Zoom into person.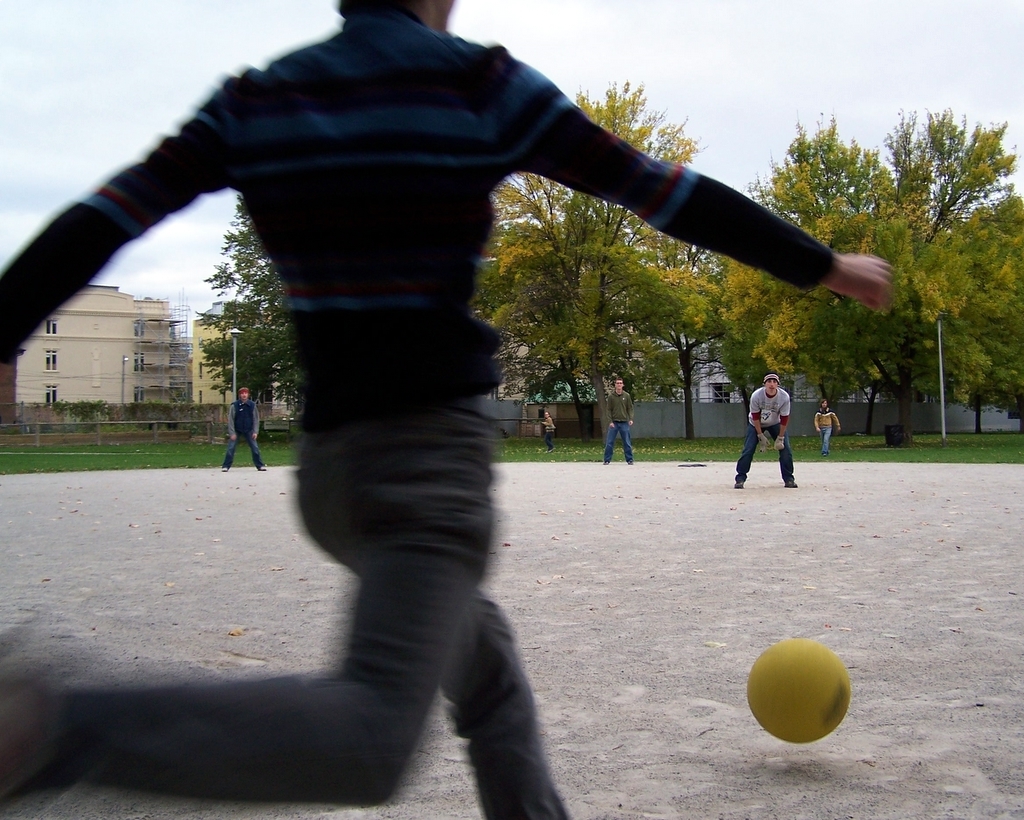
Zoom target: 604 380 633 457.
